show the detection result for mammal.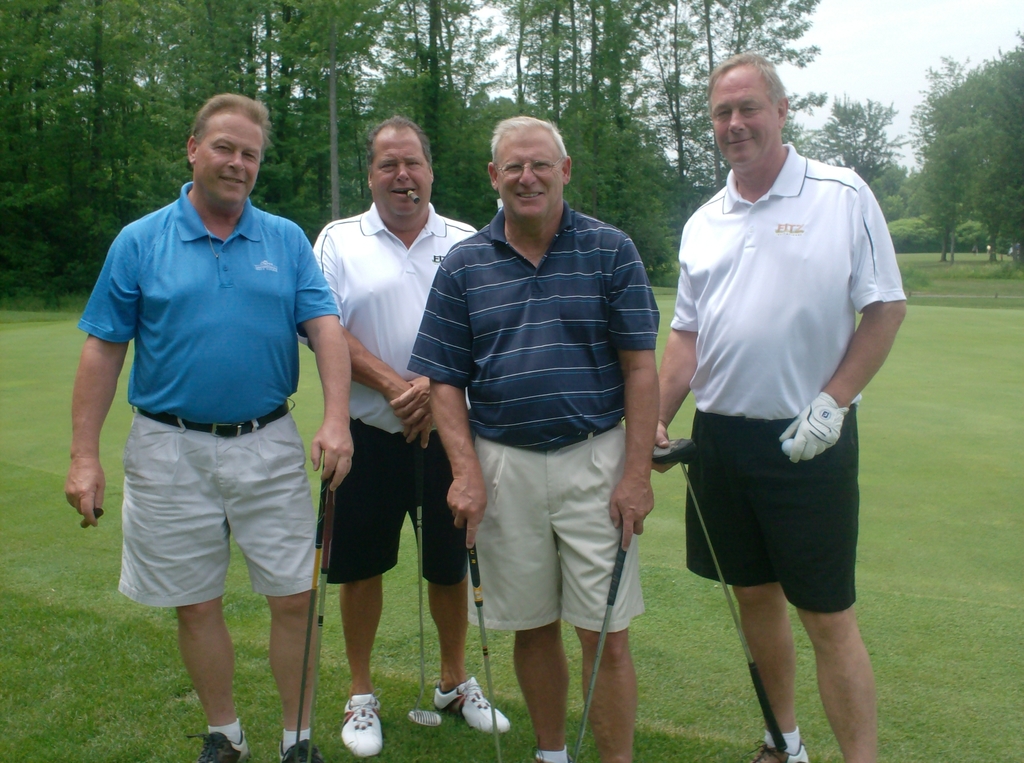
65/91/355/762.
